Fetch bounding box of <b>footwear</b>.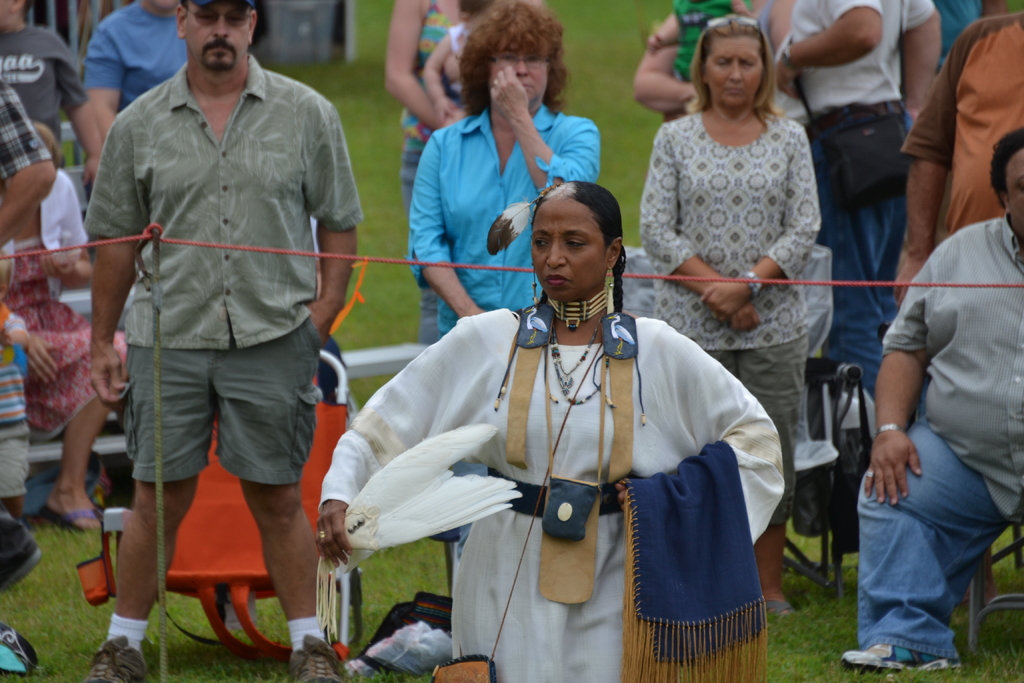
Bbox: 35/499/104/533.
